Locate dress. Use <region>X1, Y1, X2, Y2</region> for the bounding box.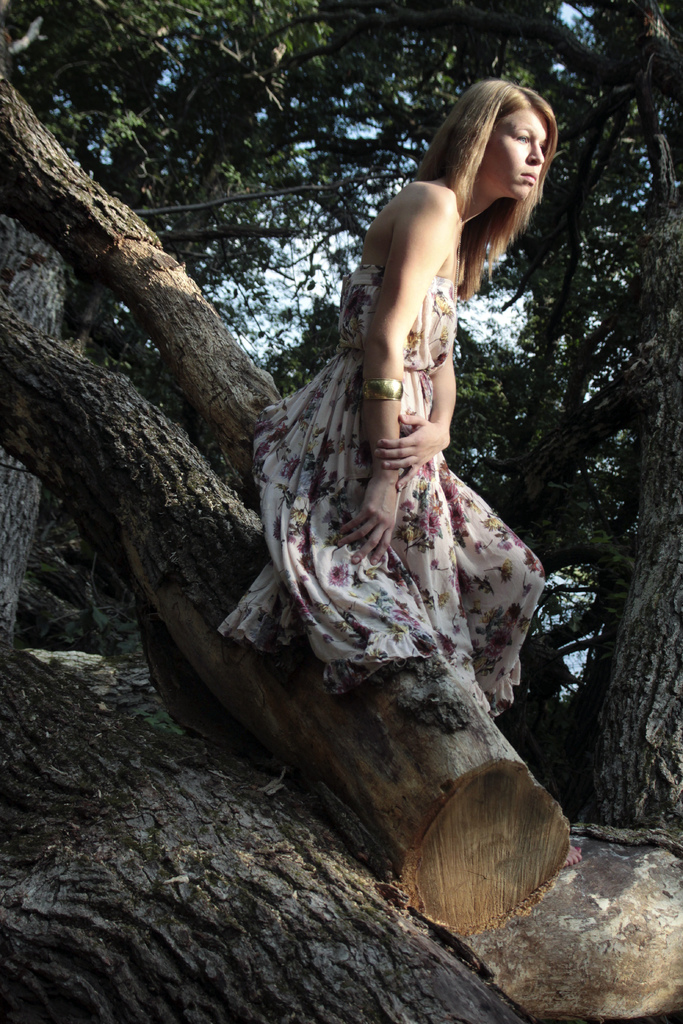
<region>221, 262, 568, 718</region>.
